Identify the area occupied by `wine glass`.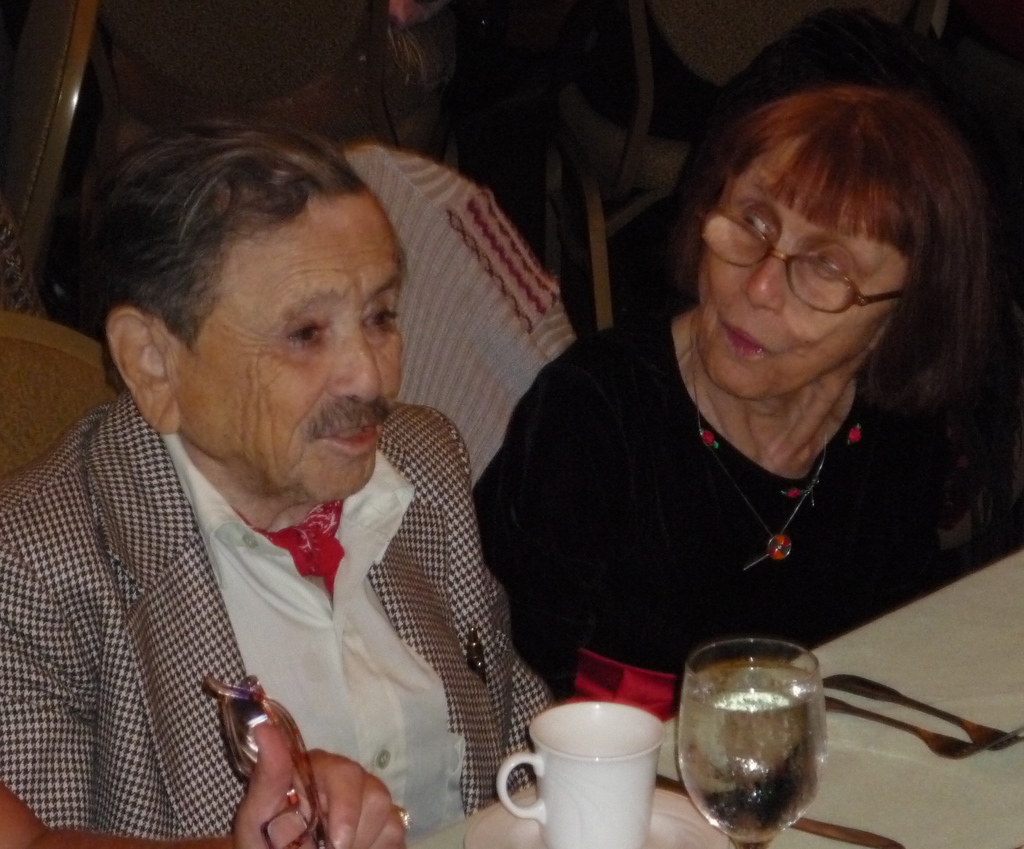
Area: [676,637,824,848].
